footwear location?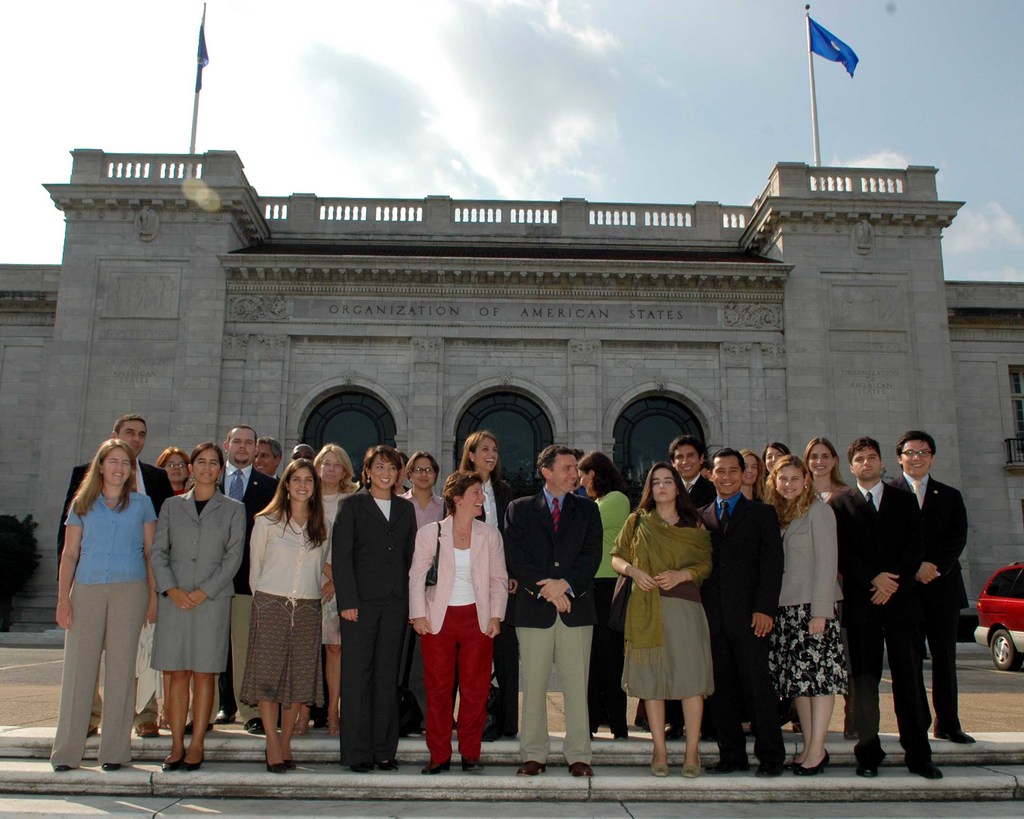
464 759 479 775
